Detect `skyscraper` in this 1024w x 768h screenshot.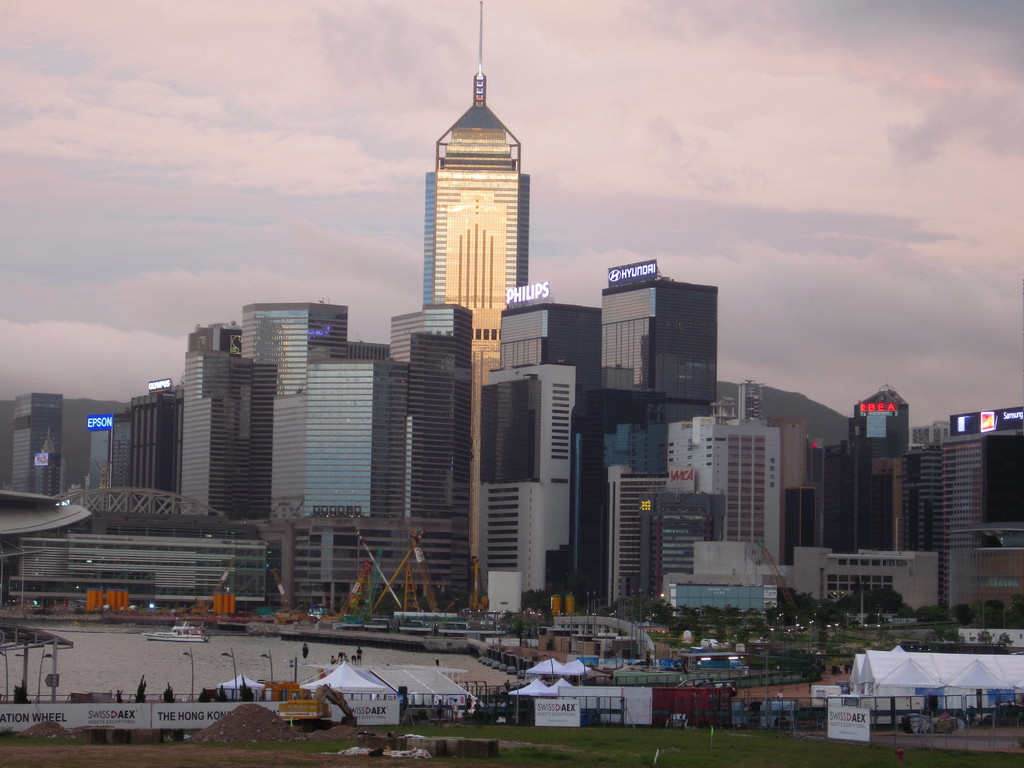
Detection: {"left": 490, "top": 292, "right": 600, "bottom": 385}.
